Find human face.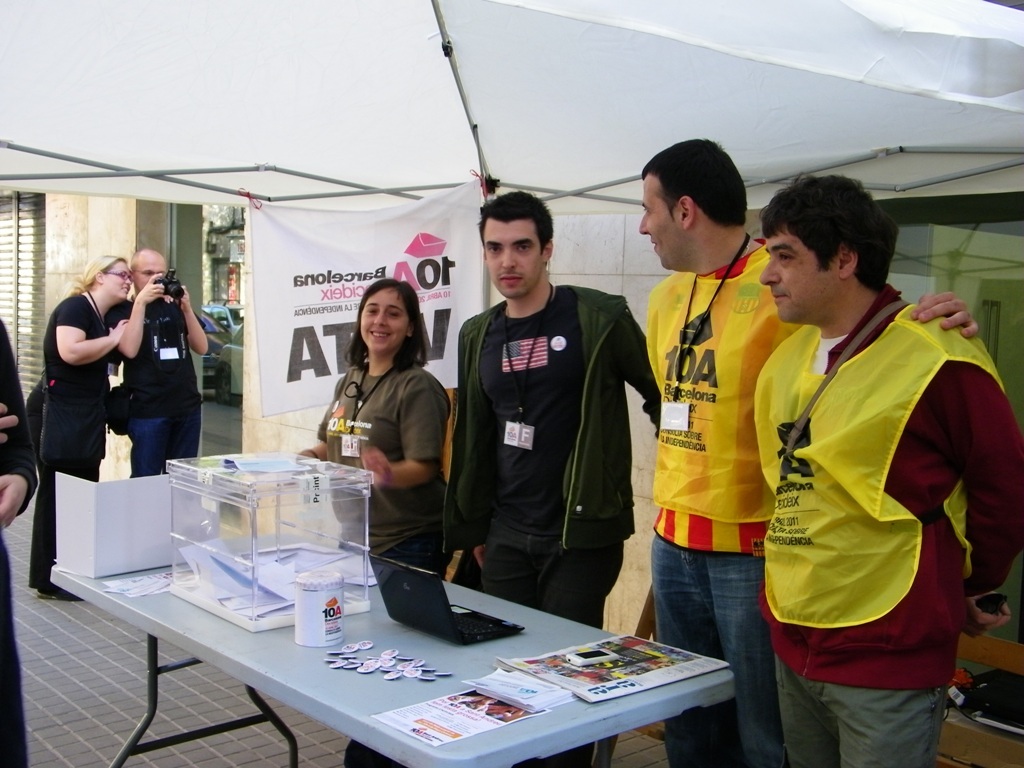
x1=482 y1=214 x2=540 y2=297.
